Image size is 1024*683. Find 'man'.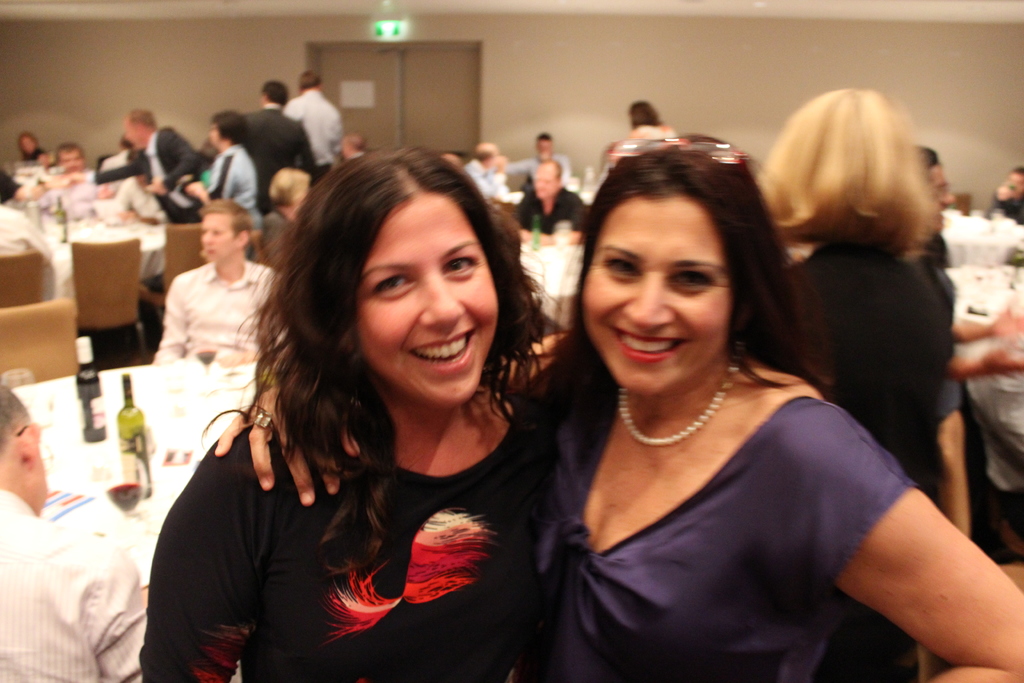
crop(0, 381, 159, 682).
